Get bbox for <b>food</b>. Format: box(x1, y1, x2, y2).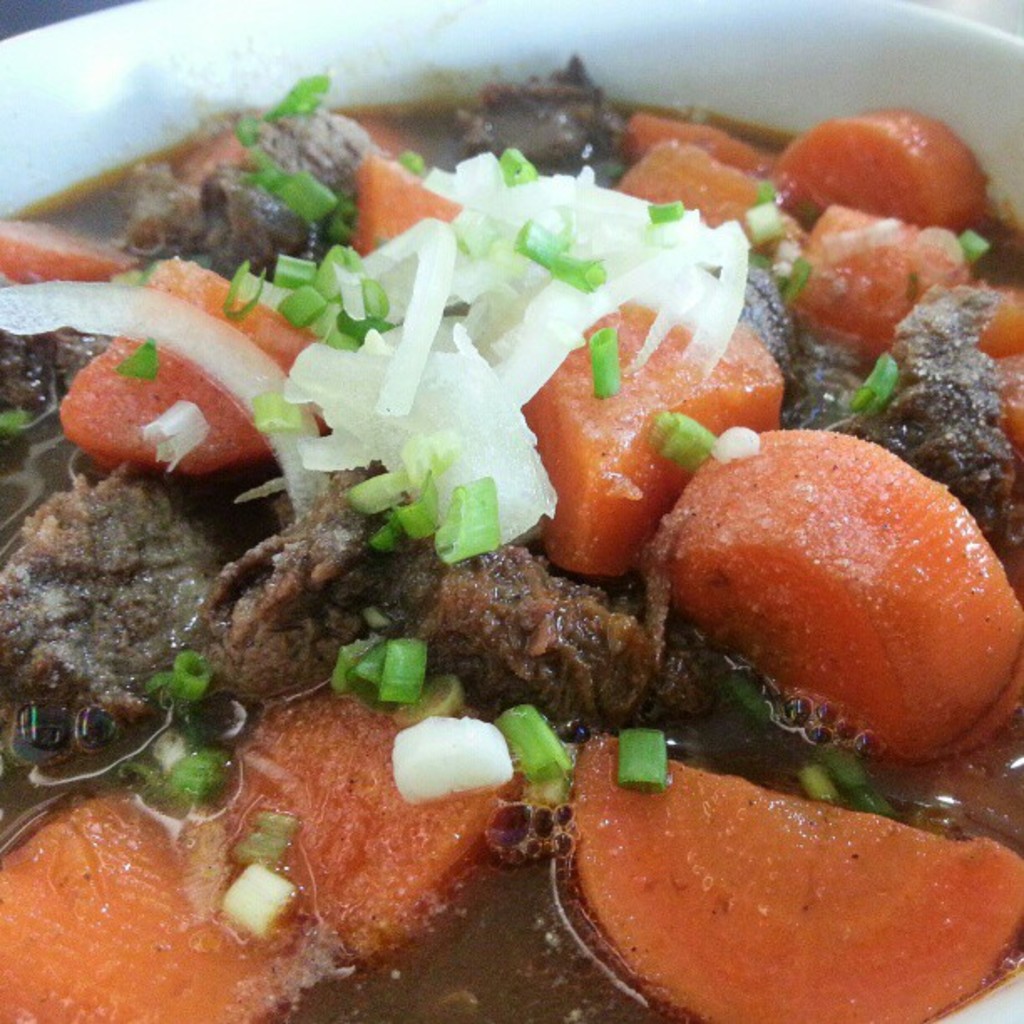
box(653, 397, 1006, 785).
